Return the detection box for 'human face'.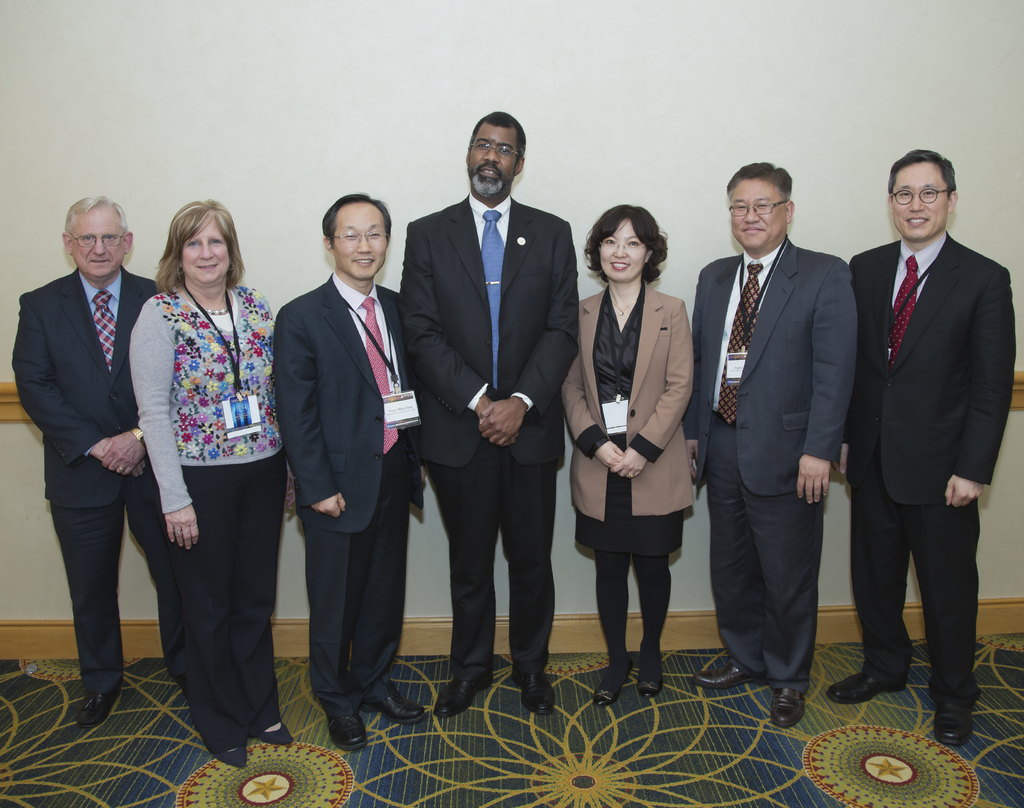
l=183, t=216, r=233, b=285.
